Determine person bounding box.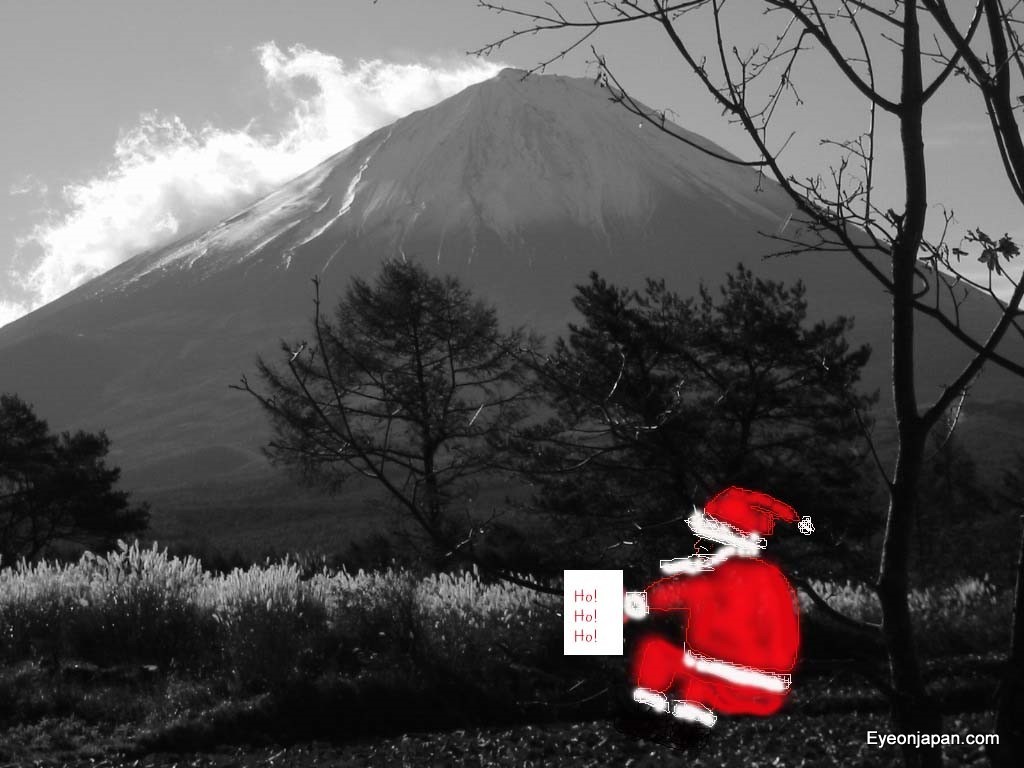
Determined: 638 485 803 721.
